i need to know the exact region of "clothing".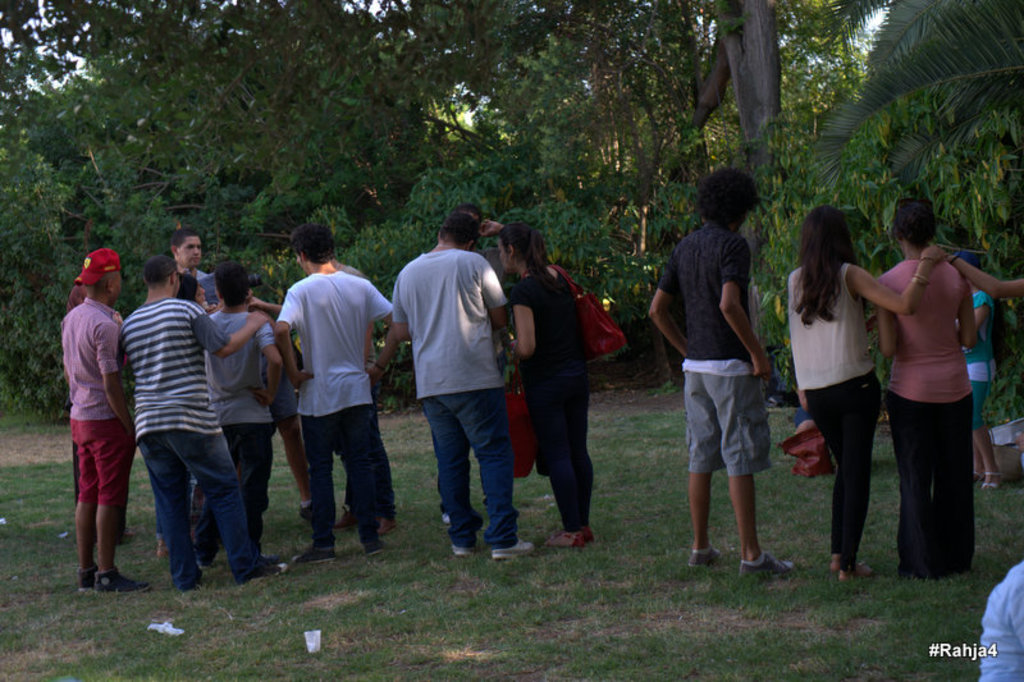
Region: 384, 251, 522, 541.
